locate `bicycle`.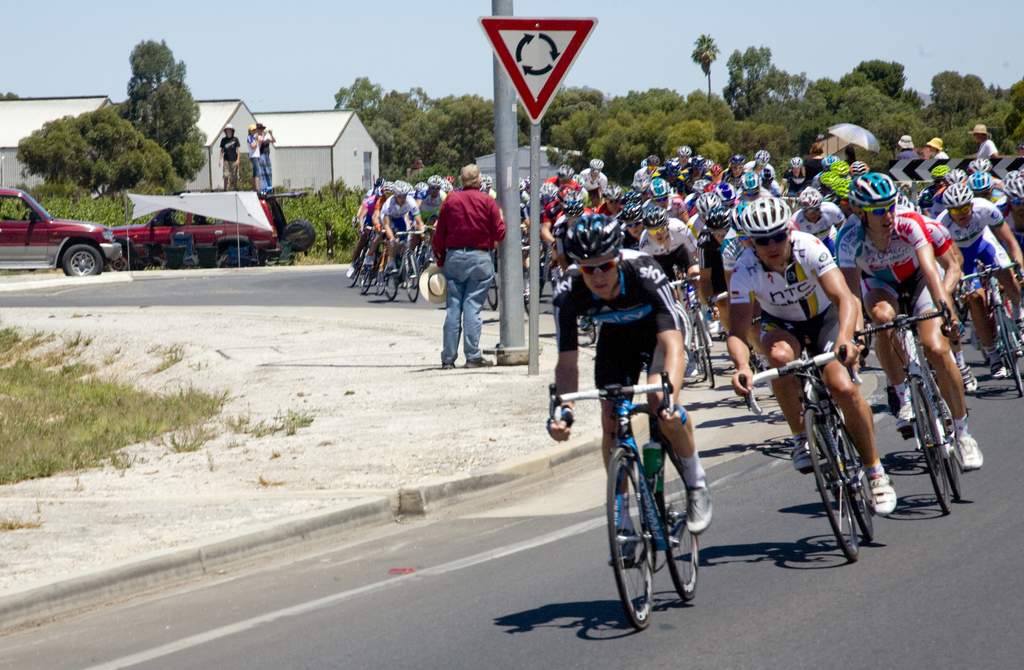
Bounding box: bbox=[344, 218, 383, 292].
